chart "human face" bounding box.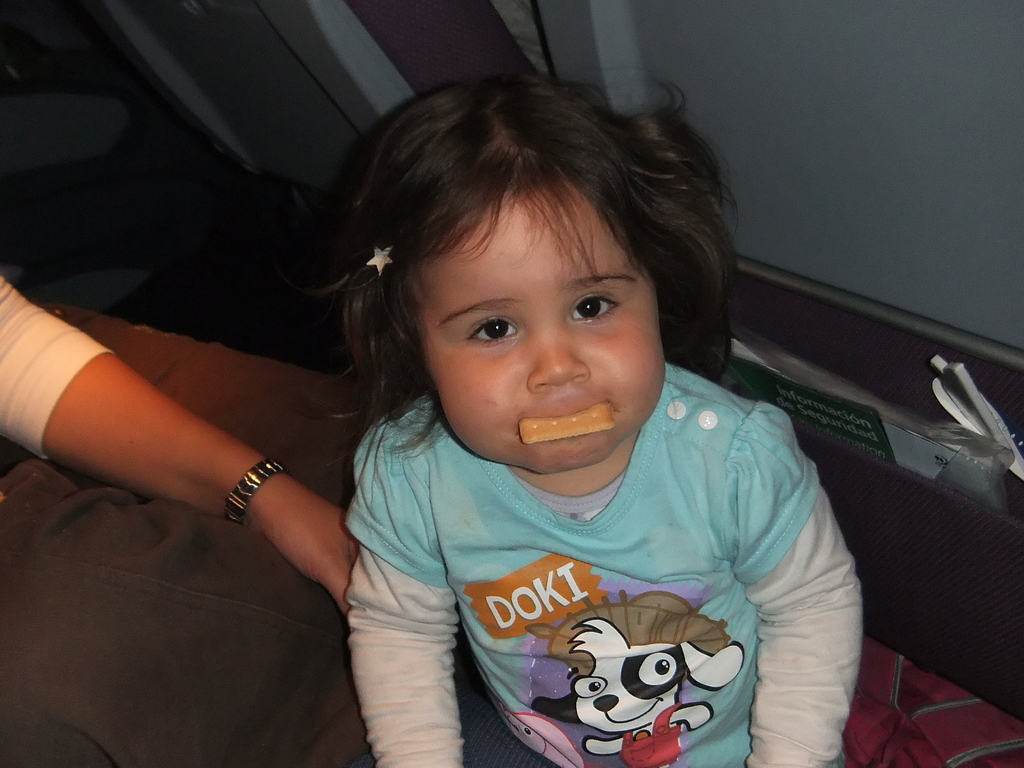
Charted: bbox(417, 185, 665, 474).
